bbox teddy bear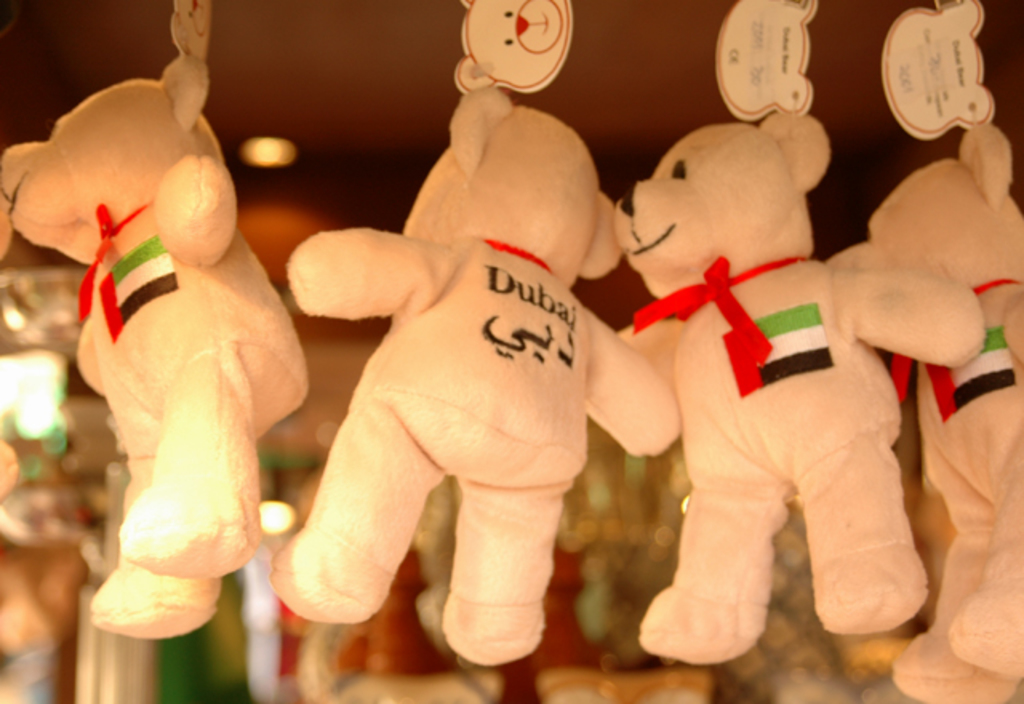
824, 118, 1022, 702
